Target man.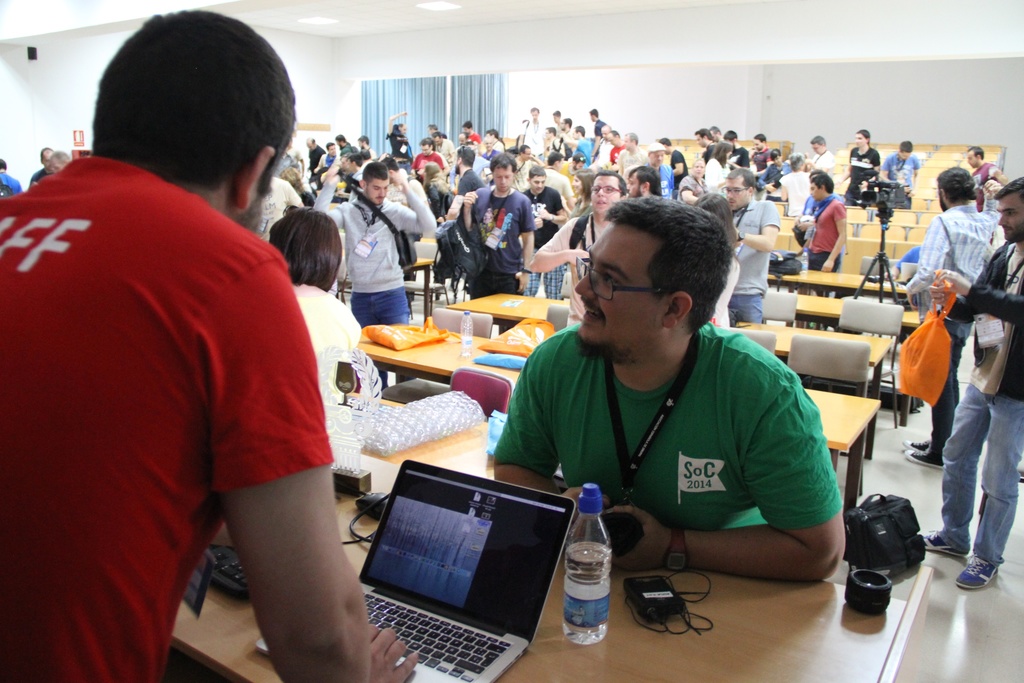
Target region: (410, 141, 445, 186).
